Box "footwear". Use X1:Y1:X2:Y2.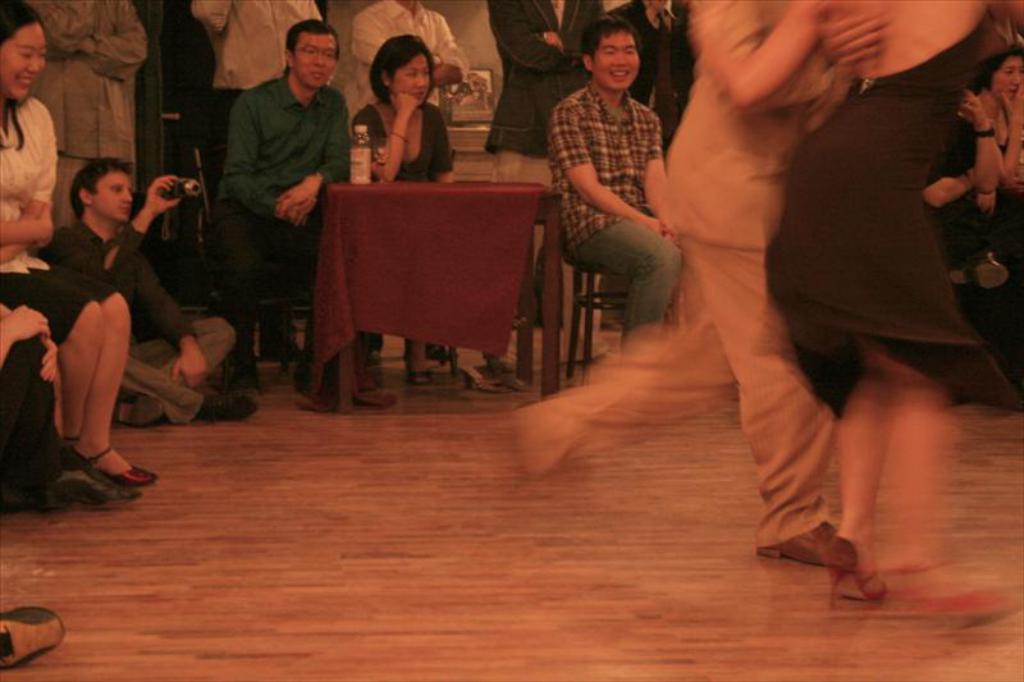
79:434:165:499.
